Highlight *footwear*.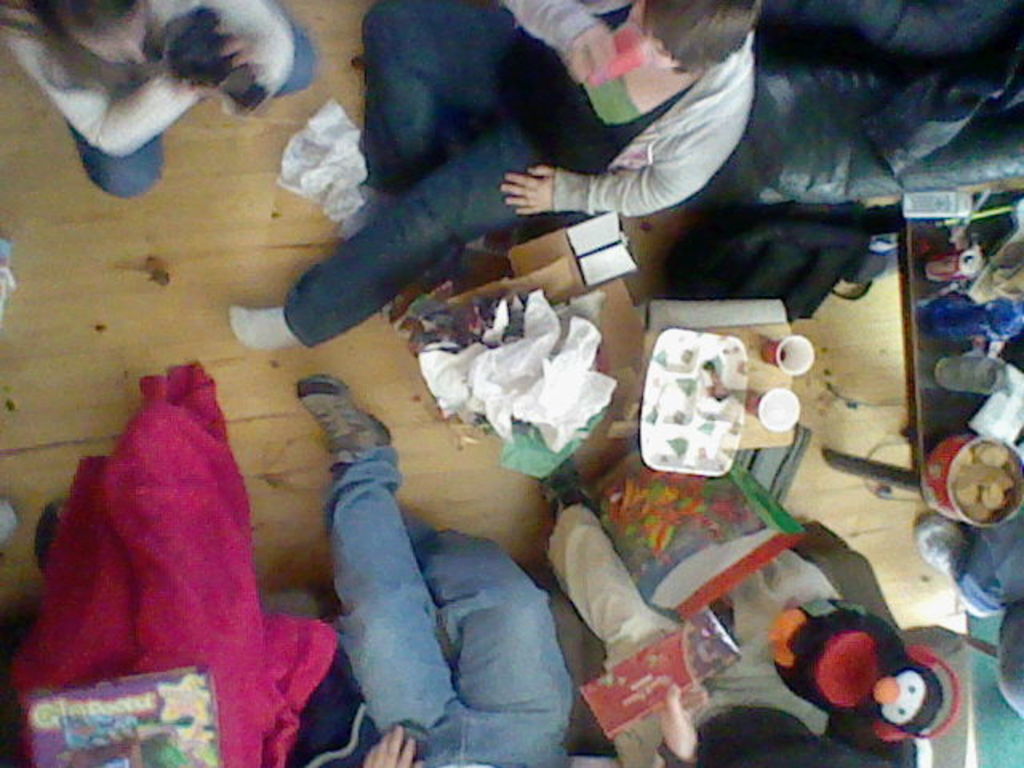
Highlighted region: locate(541, 464, 605, 515).
